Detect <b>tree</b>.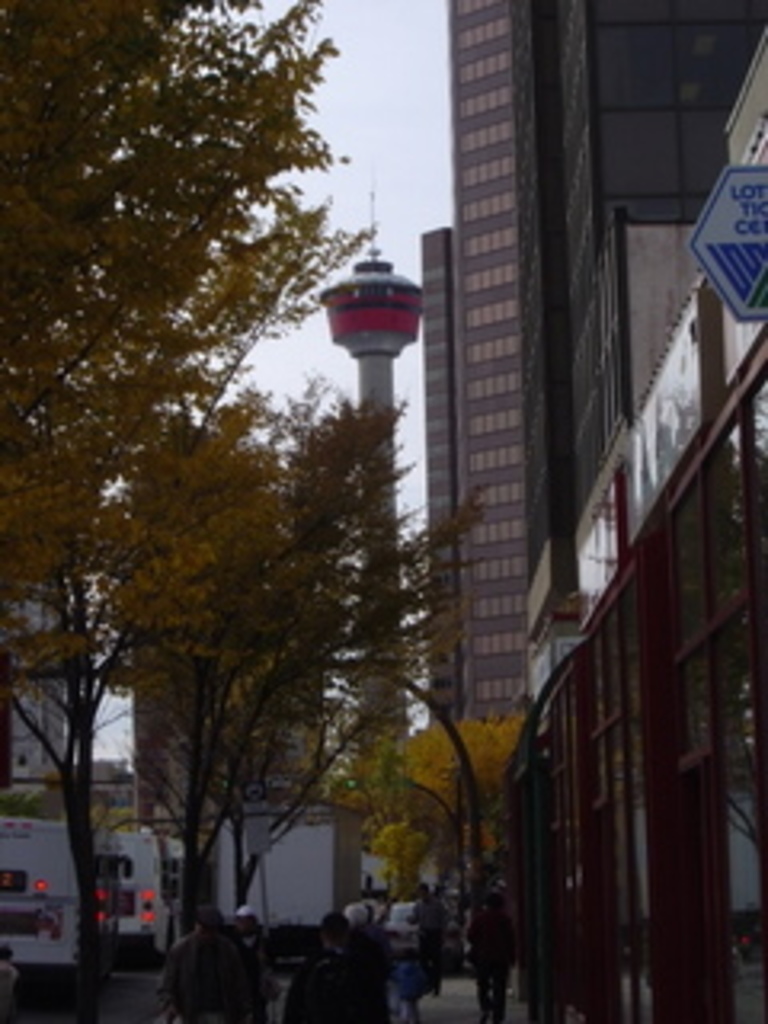
Detected at {"left": 99, "top": 358, "right": 451, "bottom": 992}.
